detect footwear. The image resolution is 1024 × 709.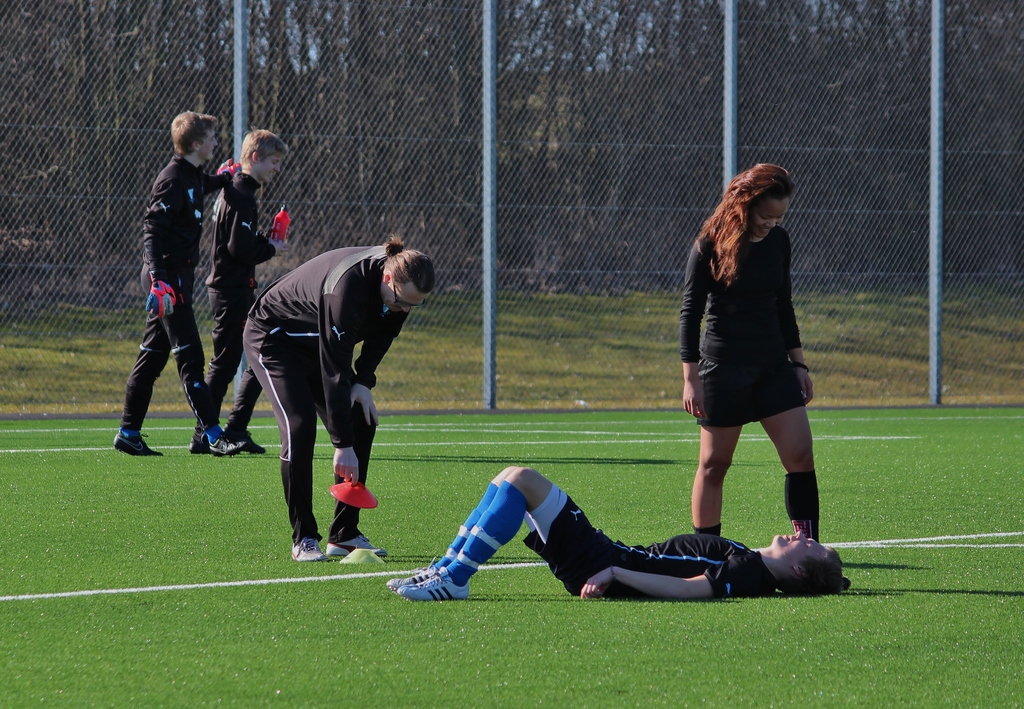
box=[385, 557, 434, 593].
